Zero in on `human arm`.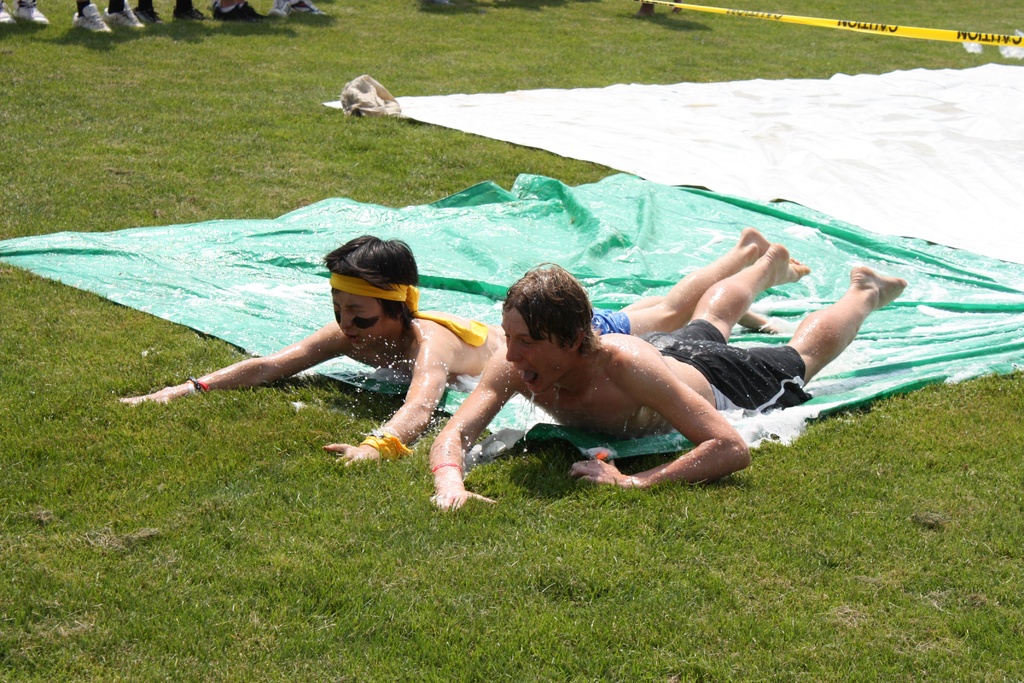
Zeroed in: (x1=571, y1=349, x2=753, y2=495).
